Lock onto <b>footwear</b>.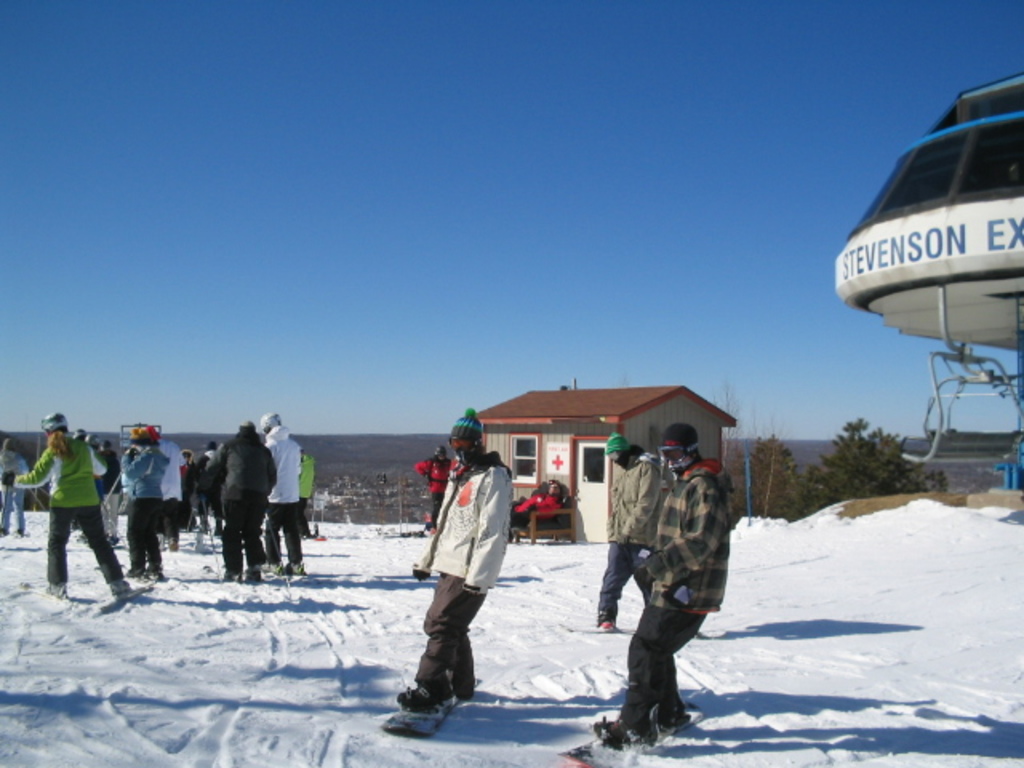
Locked: 595,718,651,749.
